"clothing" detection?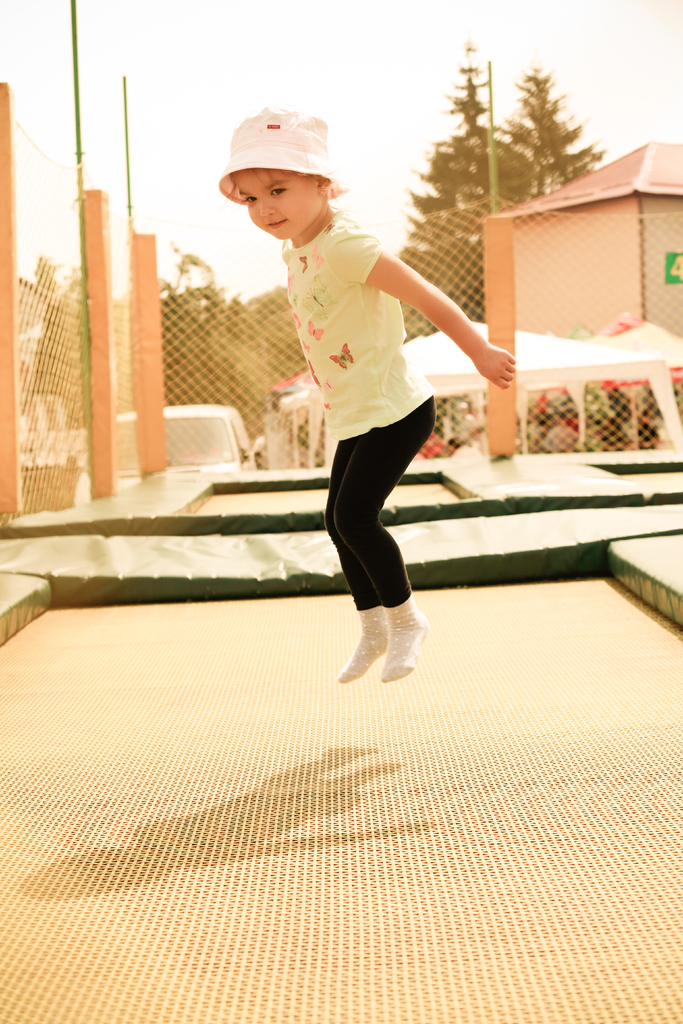
rect(261, 199, 487, 570)
